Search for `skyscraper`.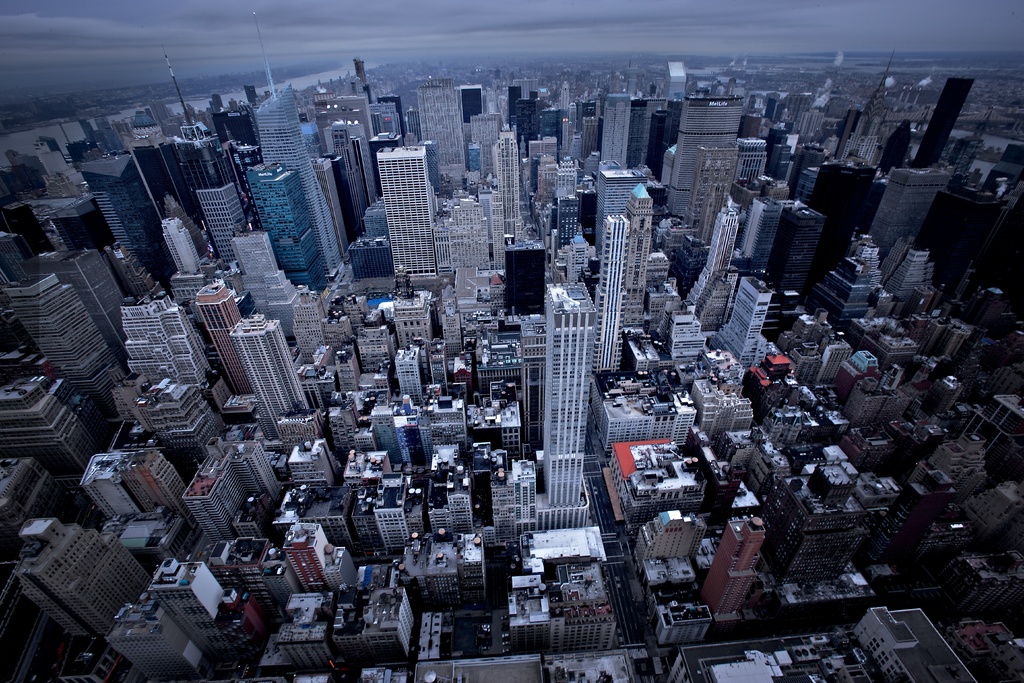
Found at detection(390, 342, 433, 407).
